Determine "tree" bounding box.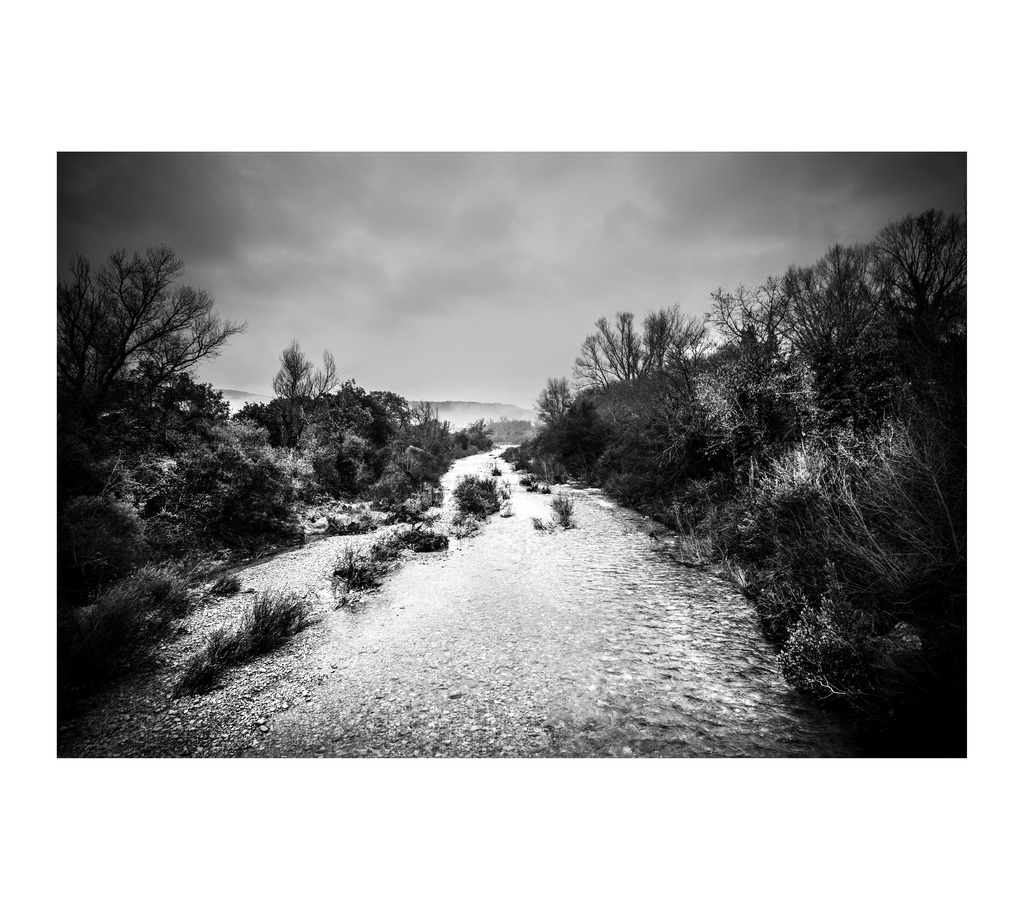
Determined: {"x1": 45, "y1": 226, "x2": 257, "y2": 502}.
